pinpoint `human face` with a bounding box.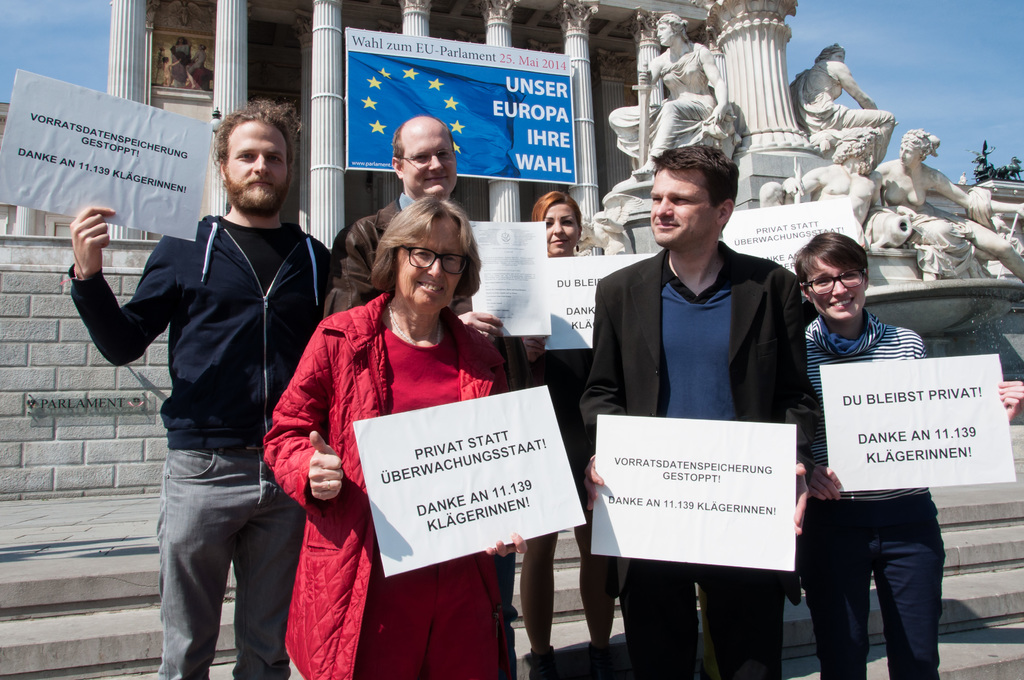
detection(225, 124, 288, 209).
